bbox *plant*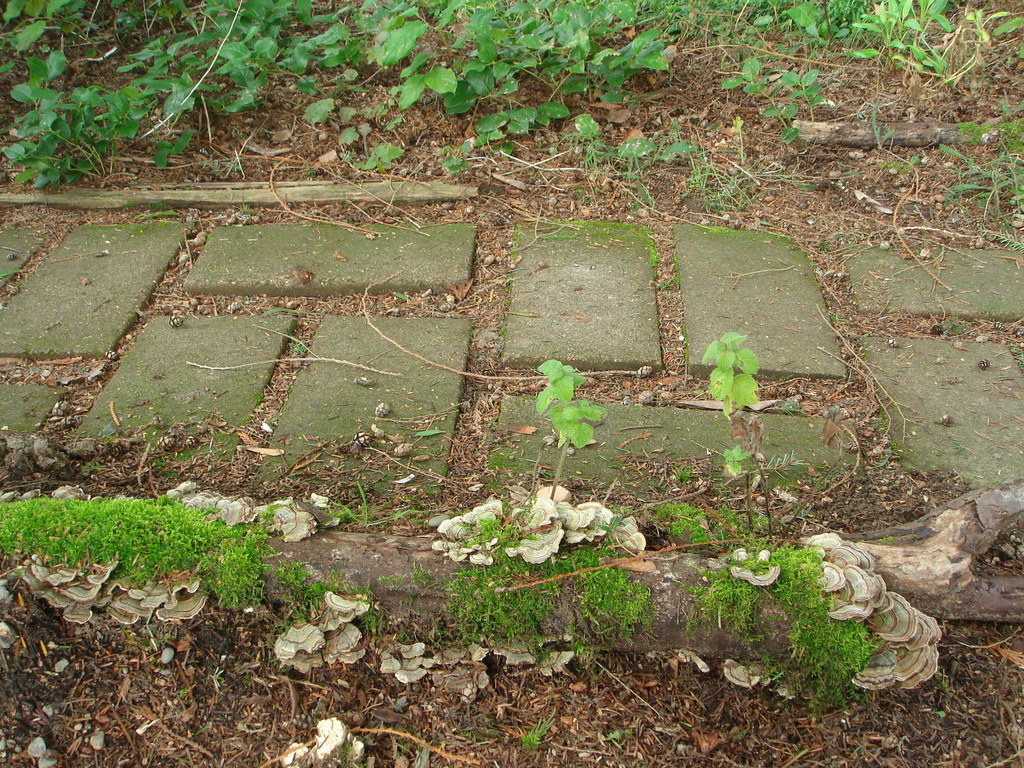
{"x1": 514, "y1": 710, "x2": 554, "y2": 753}
